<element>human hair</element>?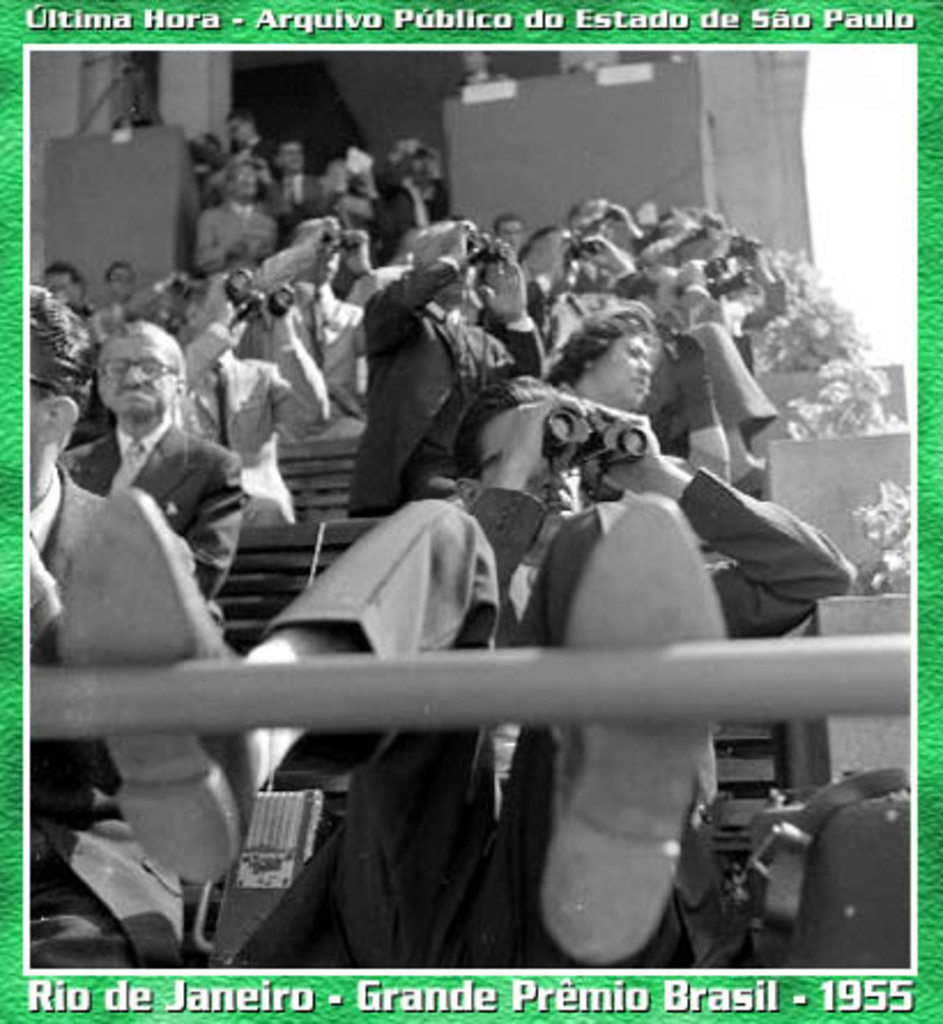
locate(541, 304, 646, 375)
